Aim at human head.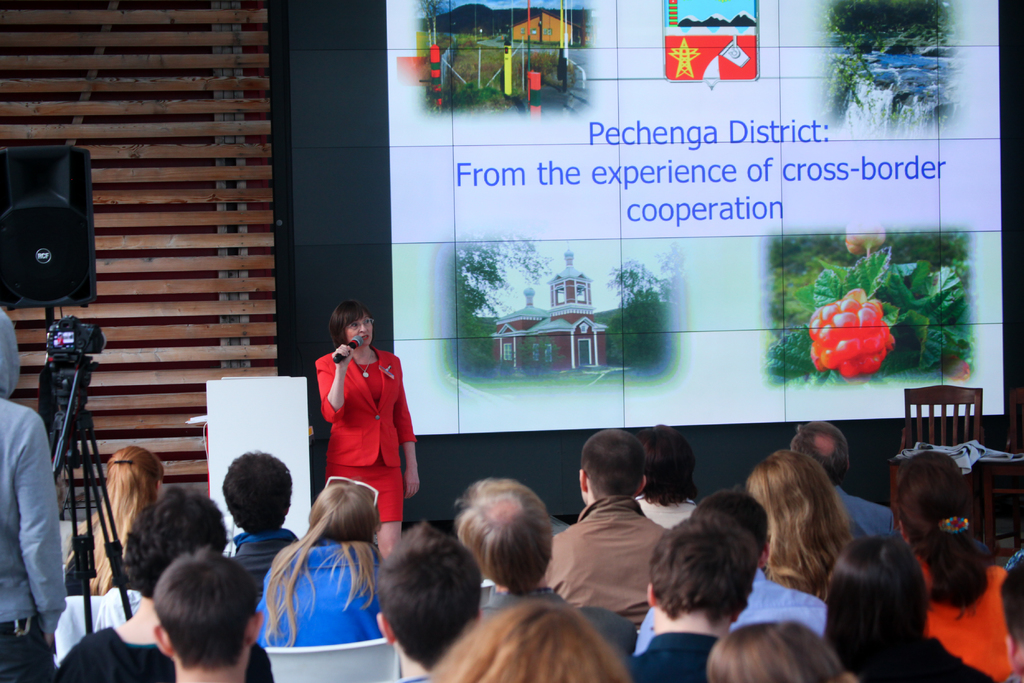
Aimed at detection(790, 419, 844, 483).
